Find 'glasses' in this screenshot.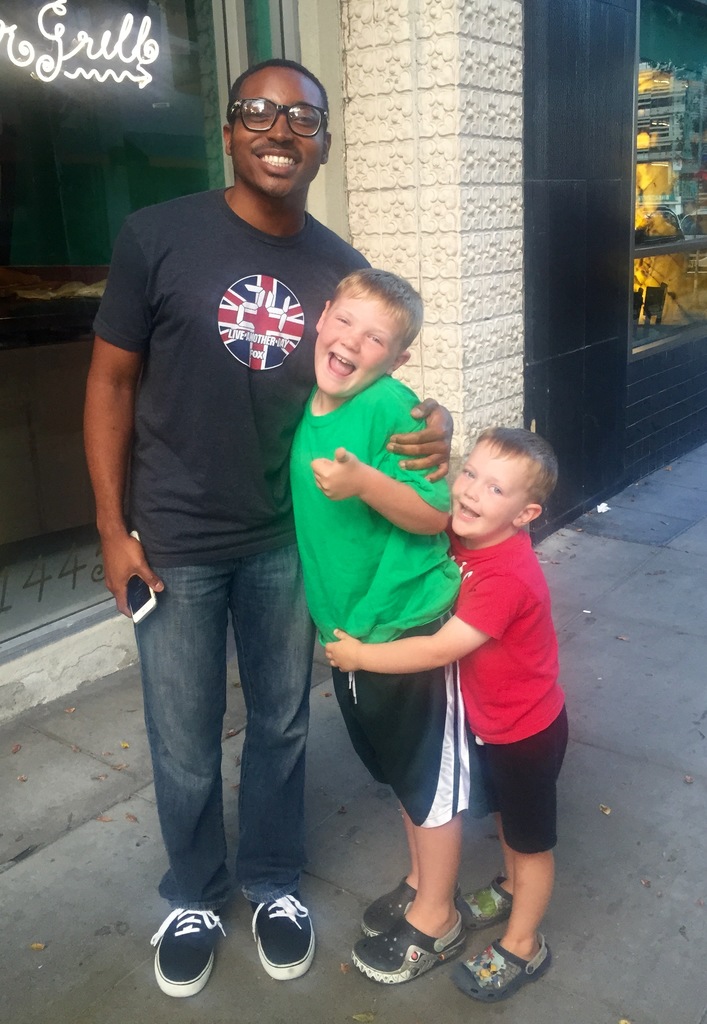
The bounding box for 'glasses' is <region>224, 97, 328, 138</region>.
